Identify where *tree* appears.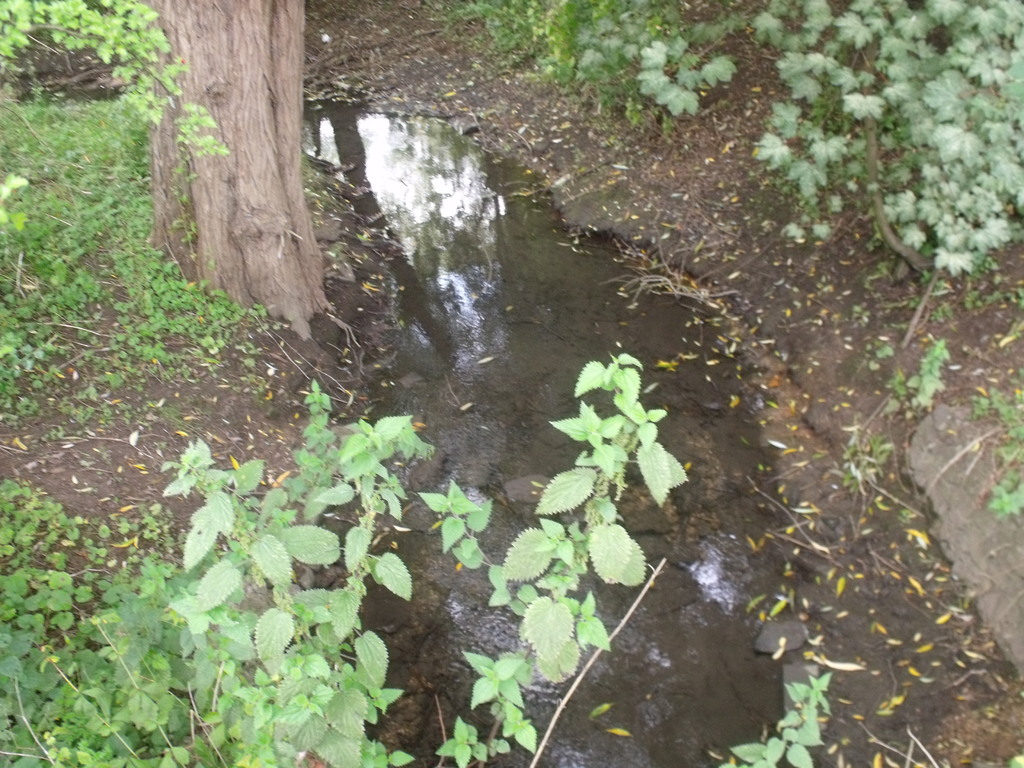
Appears at bbox=[145, 0, 300, 334].
